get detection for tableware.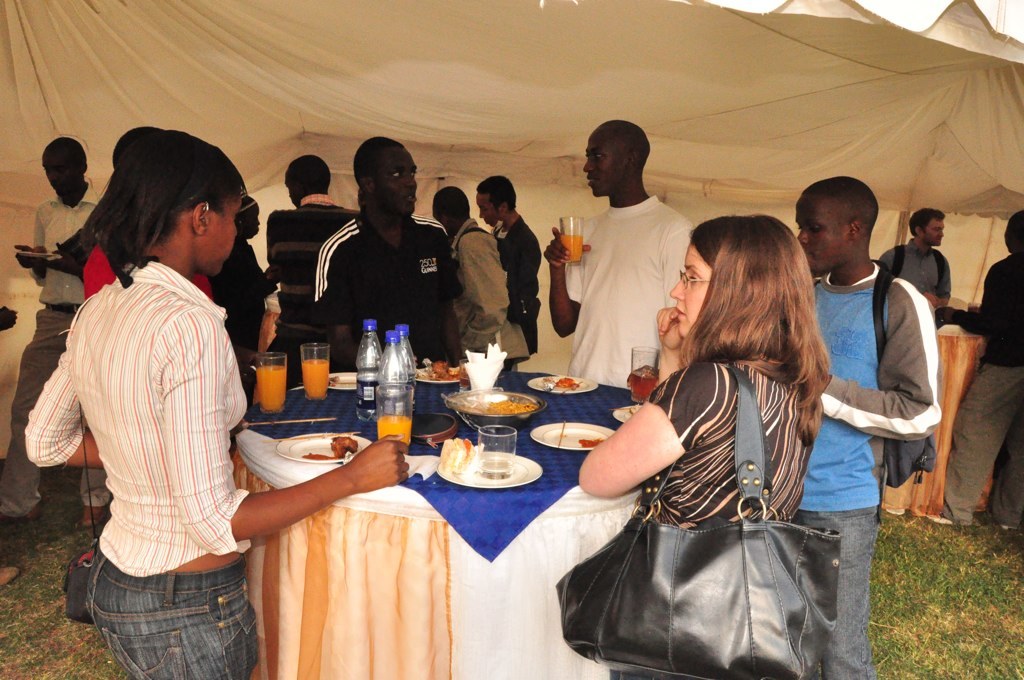
Detection: (left=409, top=410, right=454, bottom=442).
